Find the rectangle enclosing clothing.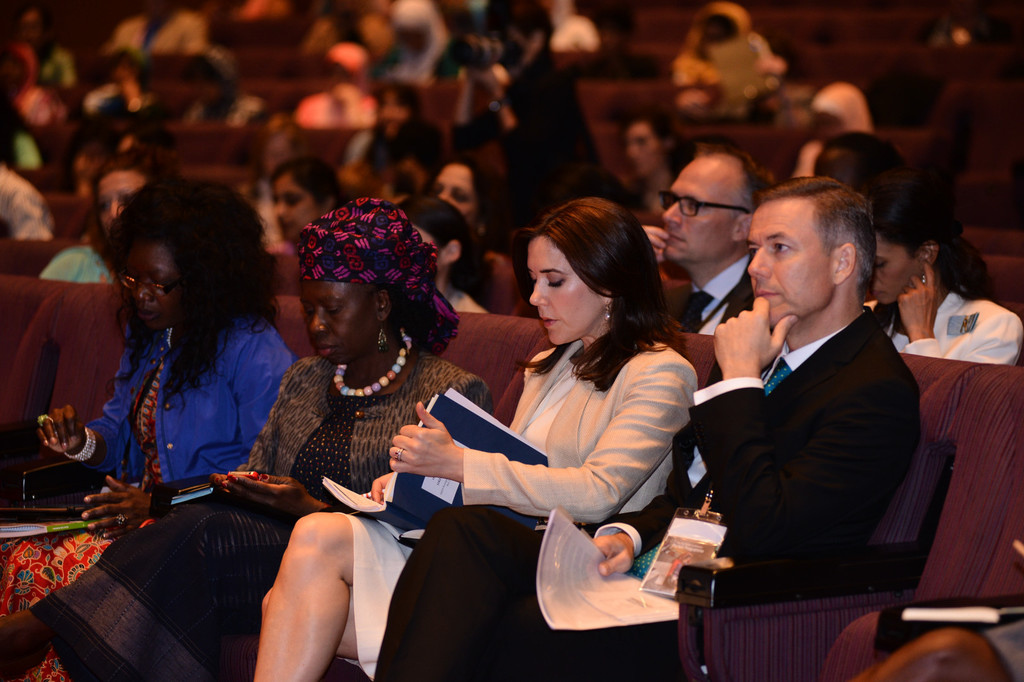
698 261 771 360.
